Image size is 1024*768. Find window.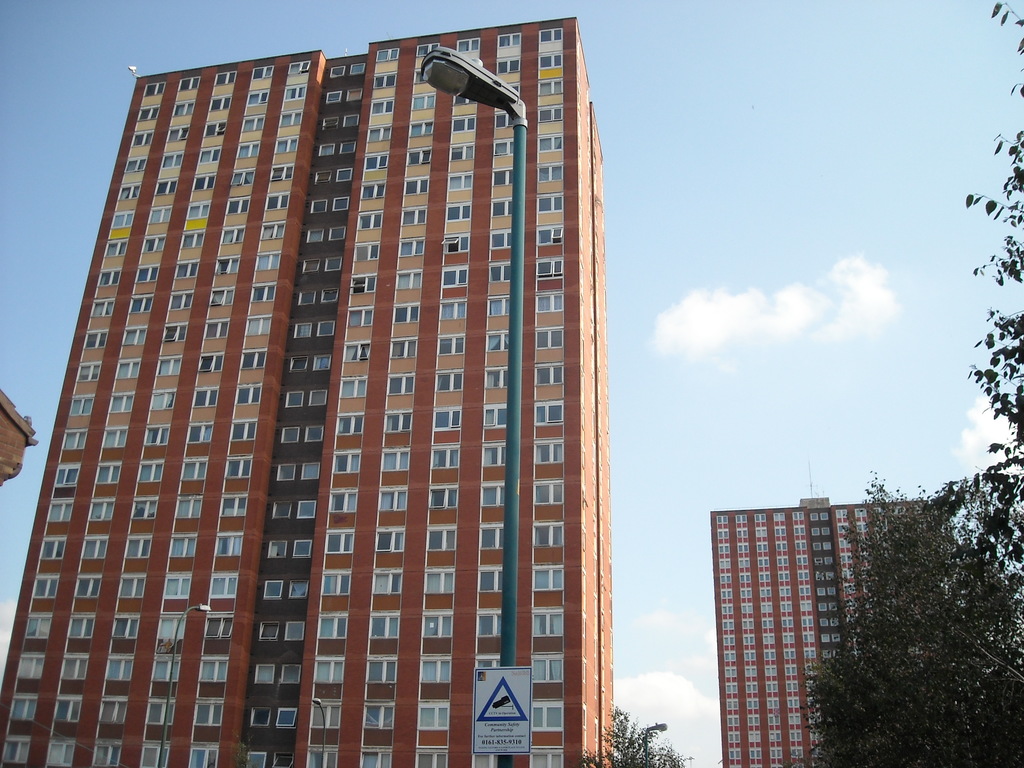
crop(45, 499, 74, 523).
